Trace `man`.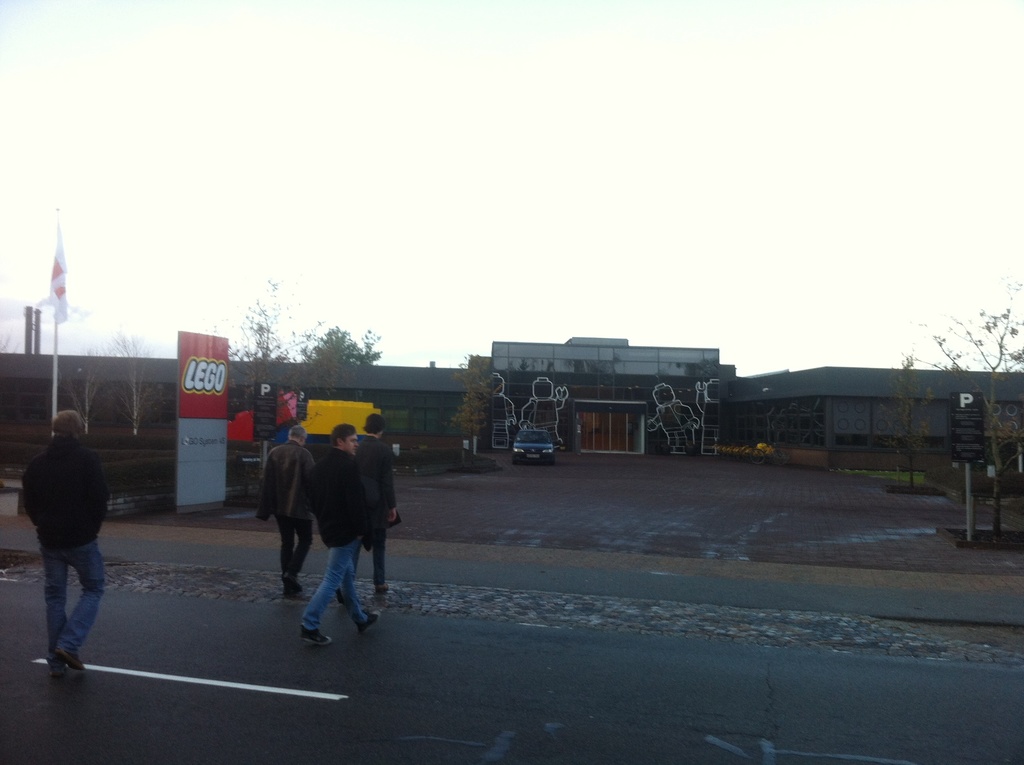
Traced to (x1=14, y1=409, x2=111, y2=683).
